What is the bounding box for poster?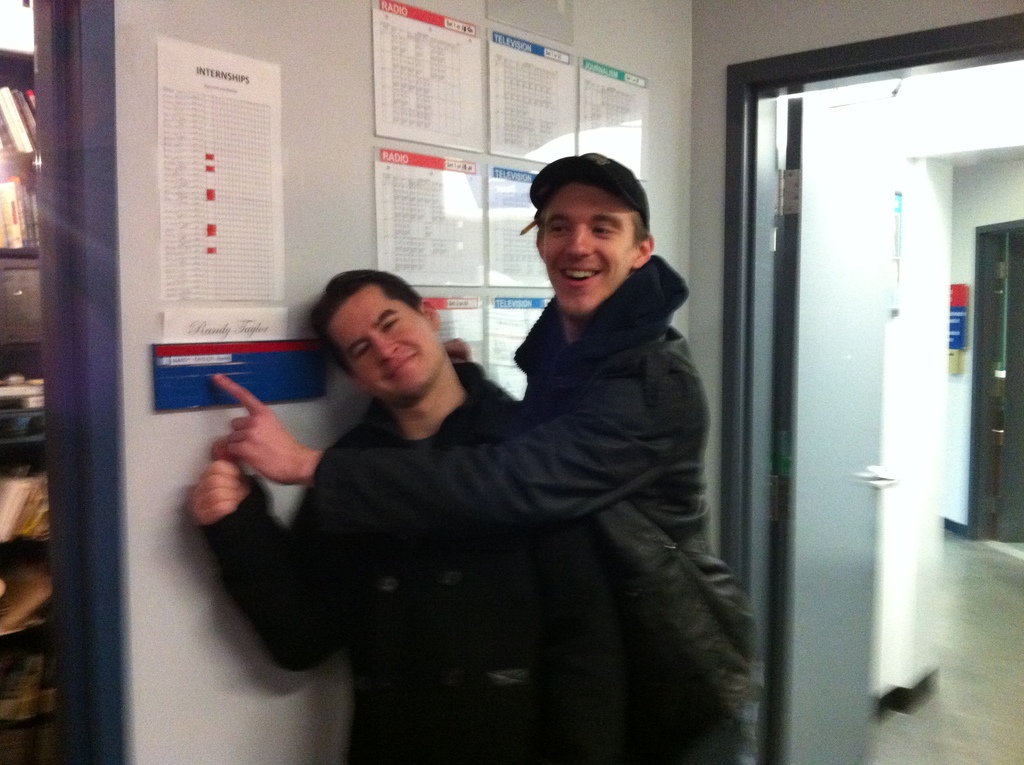
(148, 305, 336, 414).
